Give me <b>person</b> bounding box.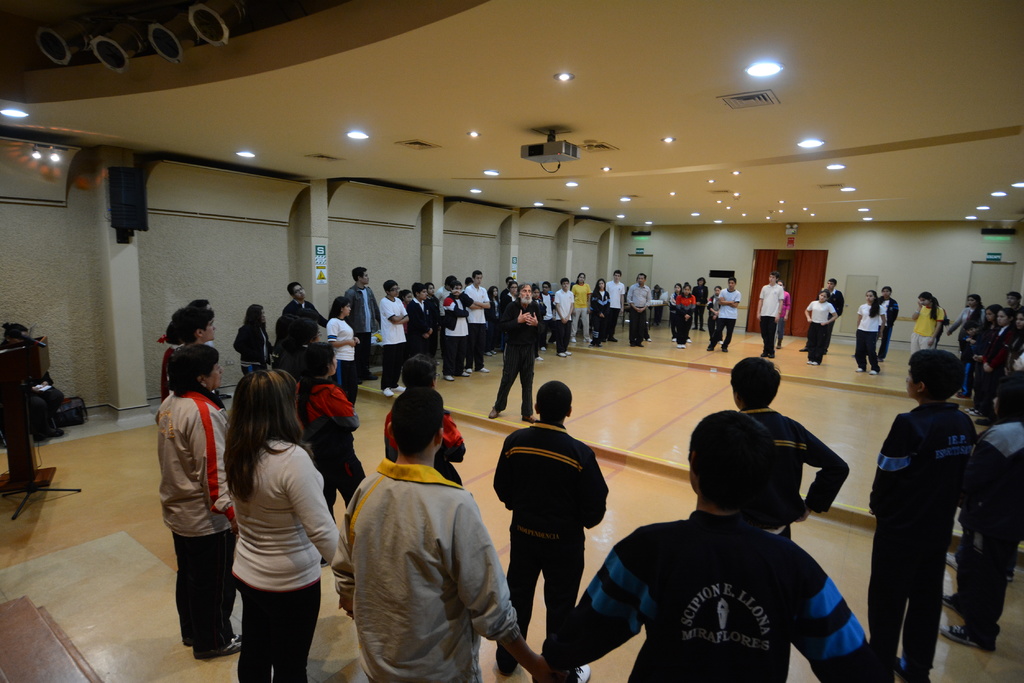
bbox=[719, 351, 844, 680].
